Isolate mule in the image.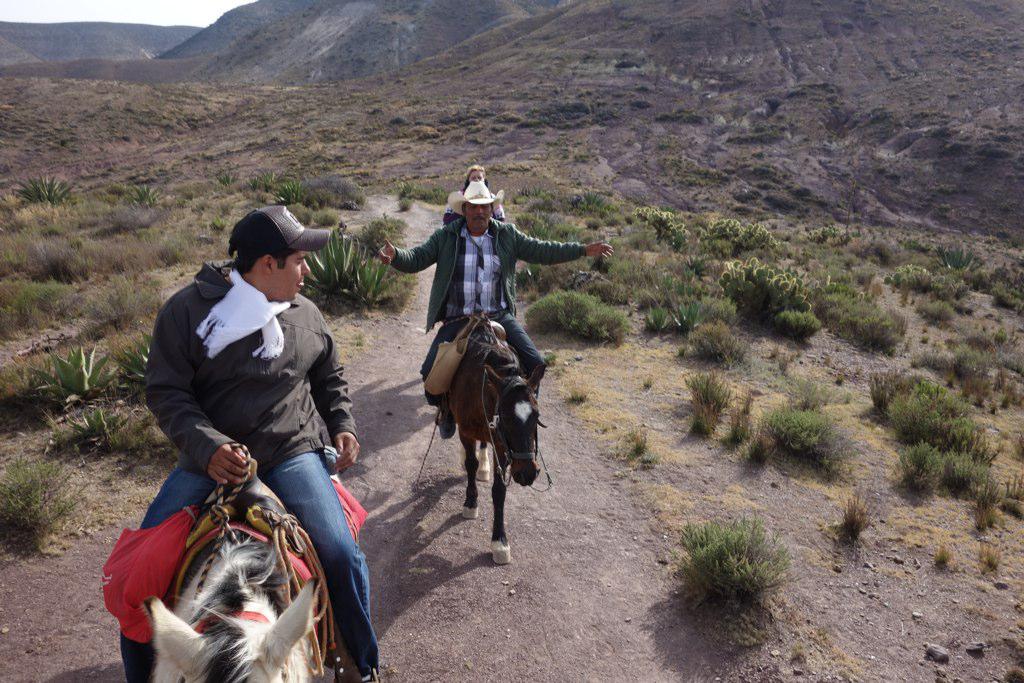
Isolated region: box(154, 535, 319, 682).
